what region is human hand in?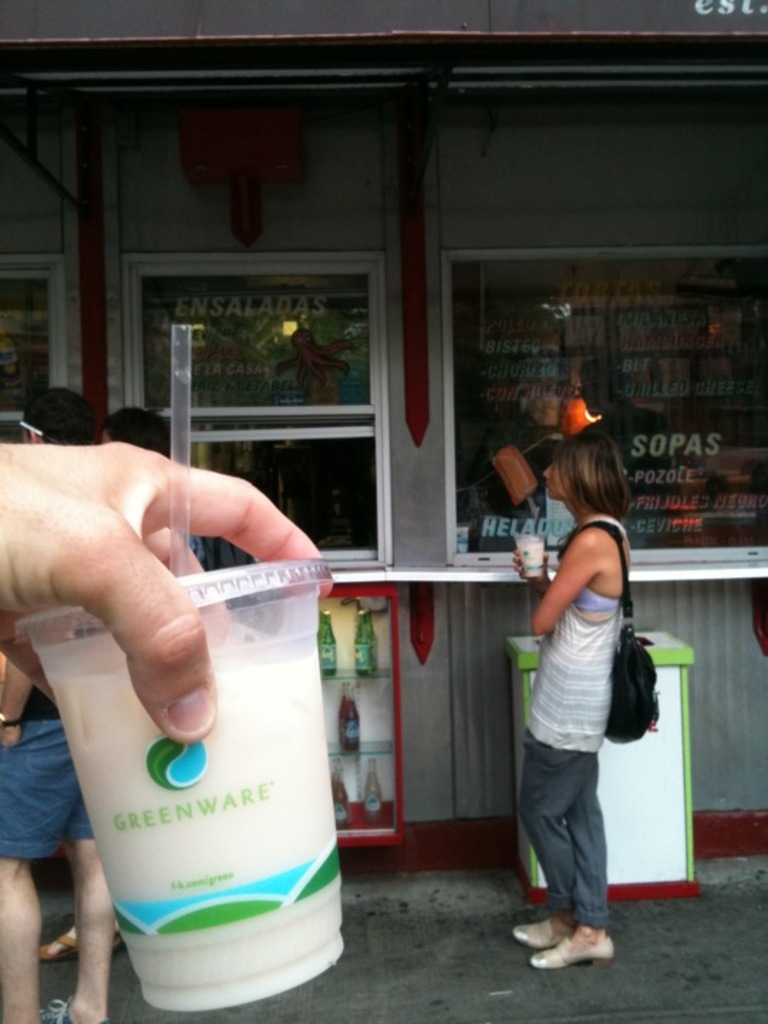
<region>0, 720, 24, 750</region>.
